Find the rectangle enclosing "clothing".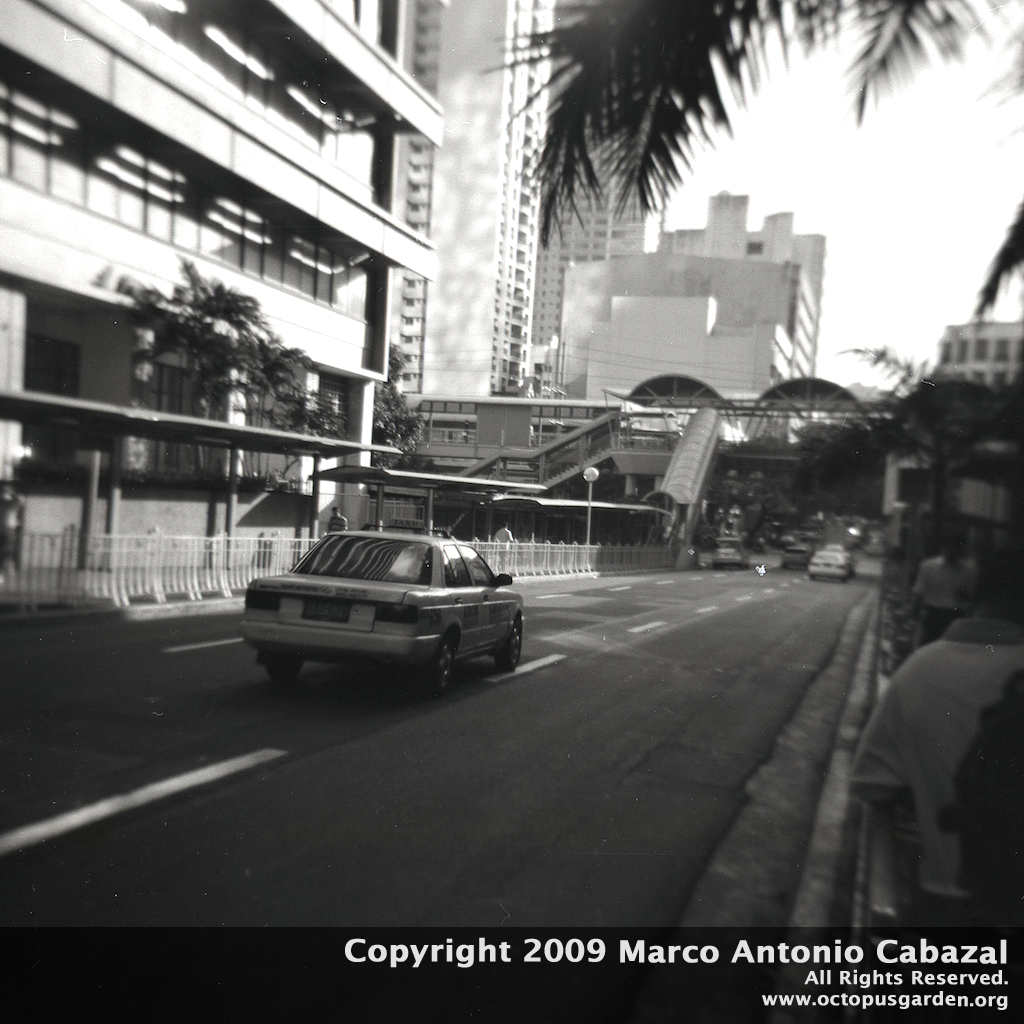
912 554 985 644.
